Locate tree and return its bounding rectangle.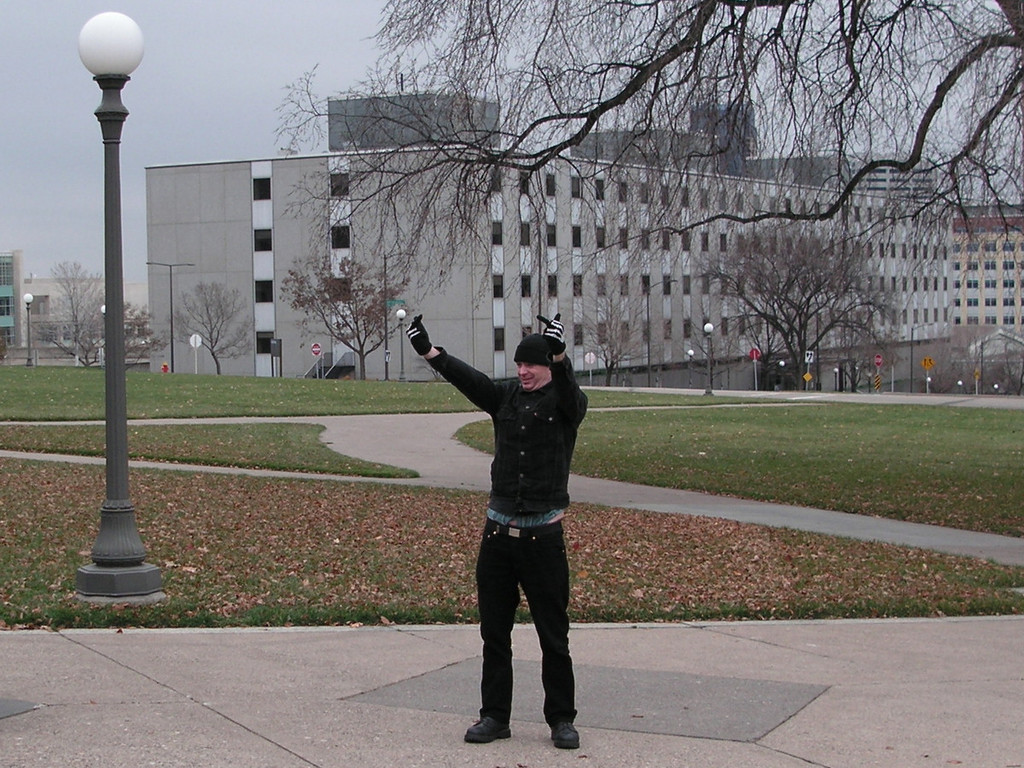
[674, 197, 899, 393].
